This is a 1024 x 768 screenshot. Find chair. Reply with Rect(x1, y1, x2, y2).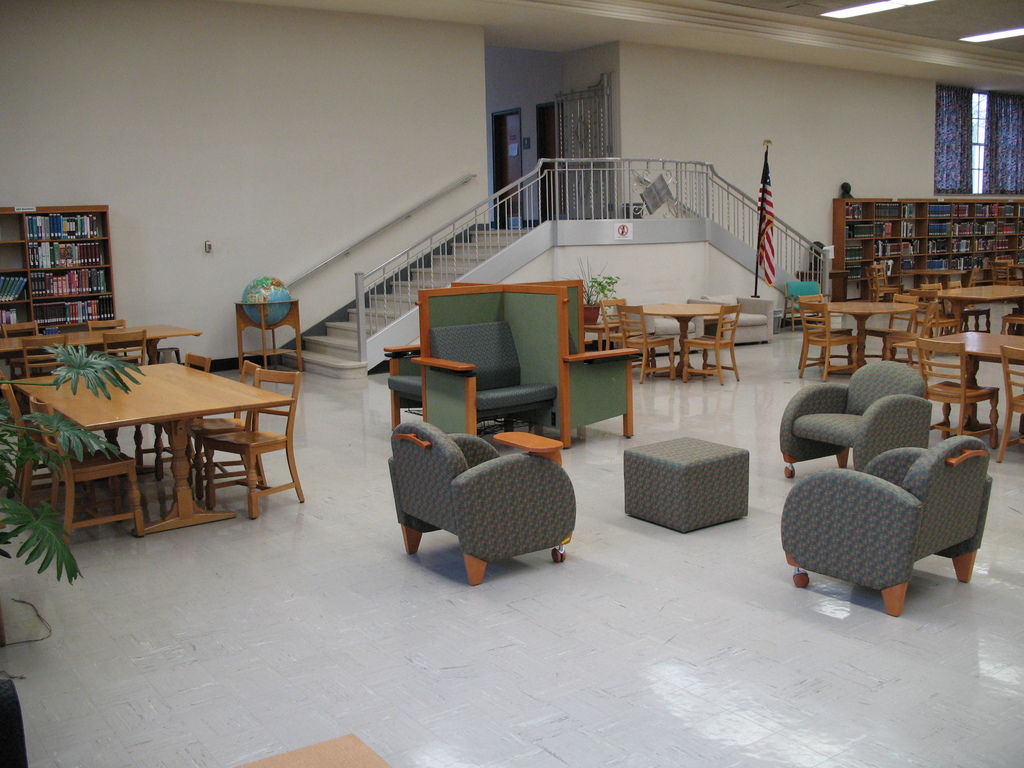
Rect(1004, 318, 1023, 379).
